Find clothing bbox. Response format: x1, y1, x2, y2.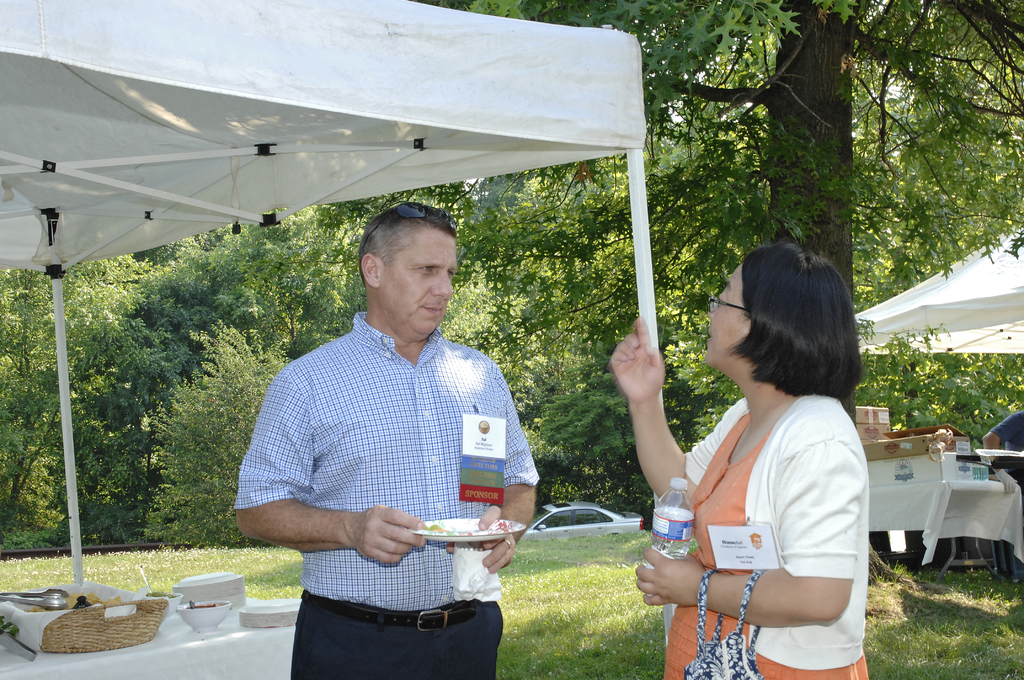
649, 388, 875, 679.
